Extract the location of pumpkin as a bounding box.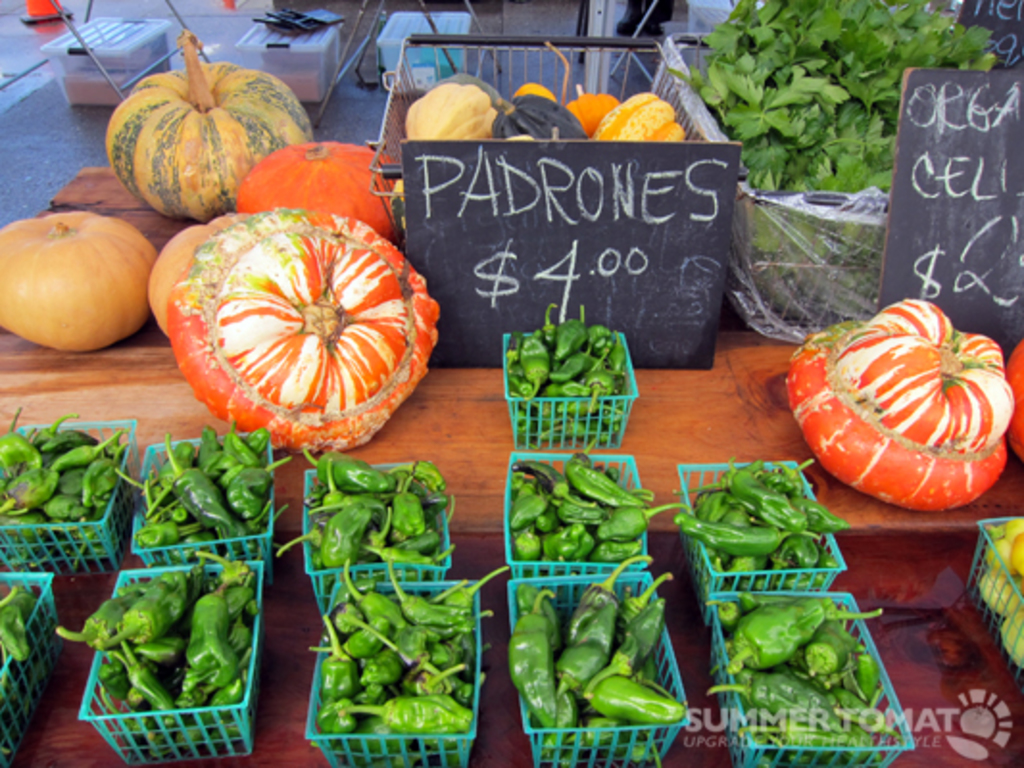
{"left": 154, "top": 209, "right": 231, "bottom": 338}.
